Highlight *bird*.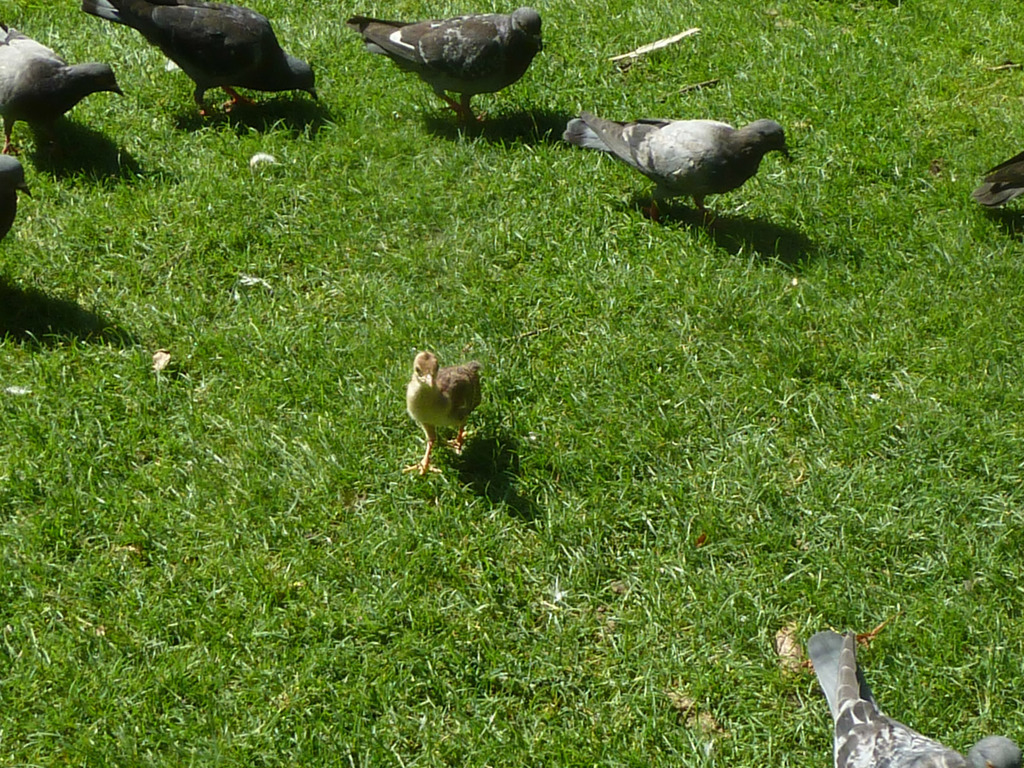
Highlighted region: bbox=(973, 147, 1023, 212).
